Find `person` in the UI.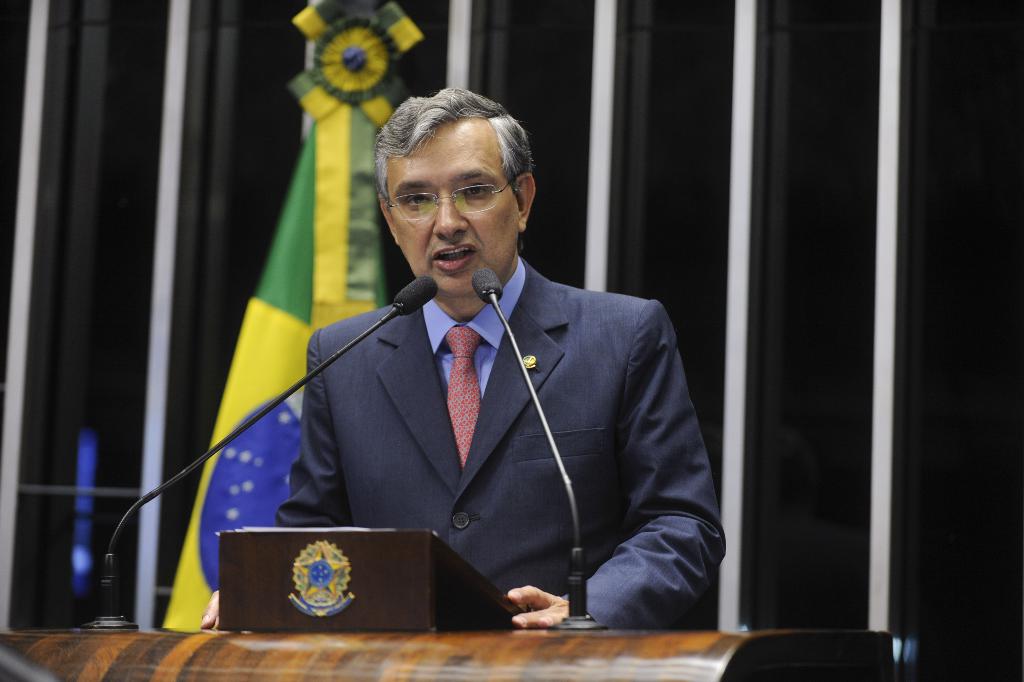
UI element at box(192, 82, 733, 628).
